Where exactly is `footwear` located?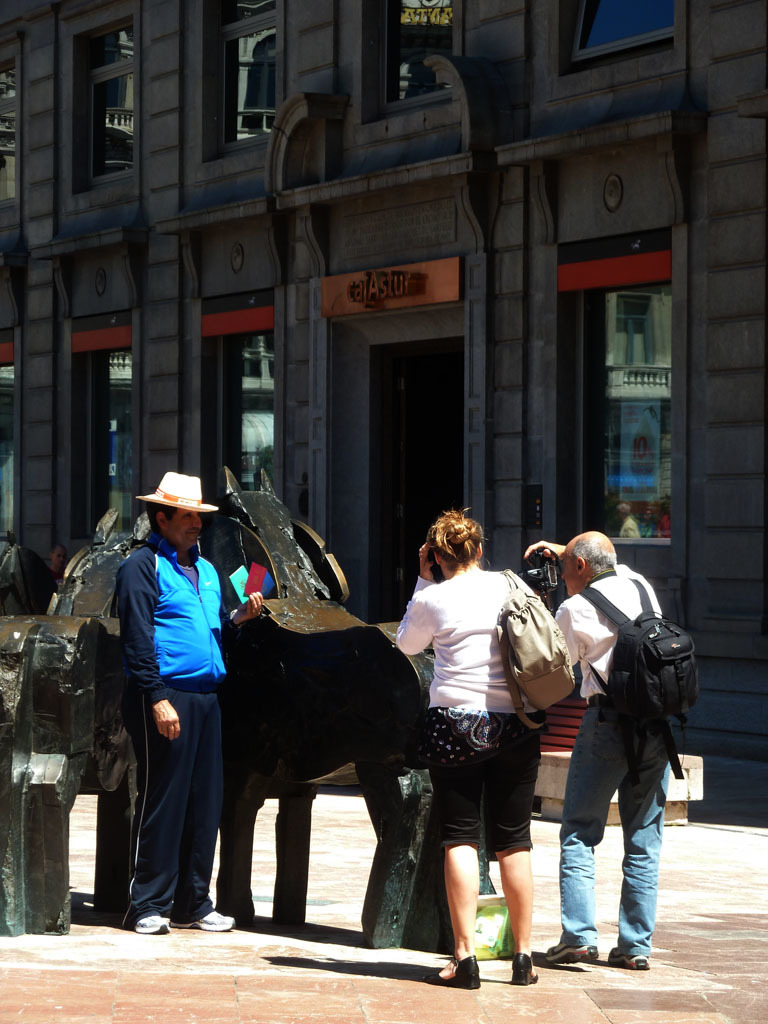
Its bounding box is <box>540,932,590,956</box>.
